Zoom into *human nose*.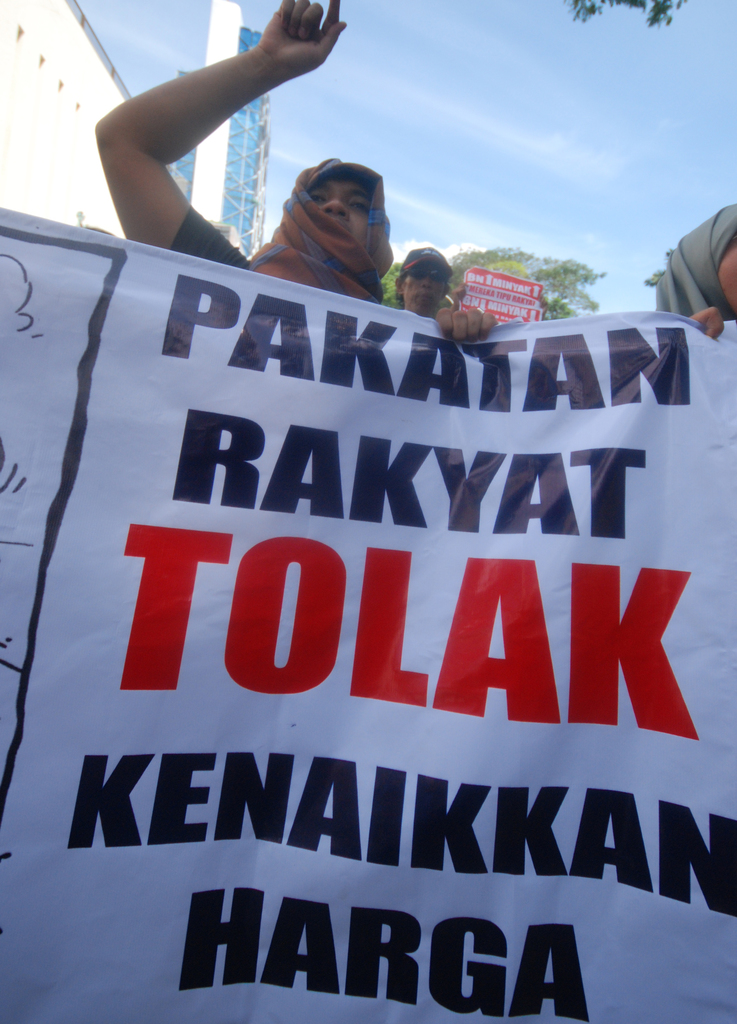
Zoom target: bbox(422, 276, 432, 286).
